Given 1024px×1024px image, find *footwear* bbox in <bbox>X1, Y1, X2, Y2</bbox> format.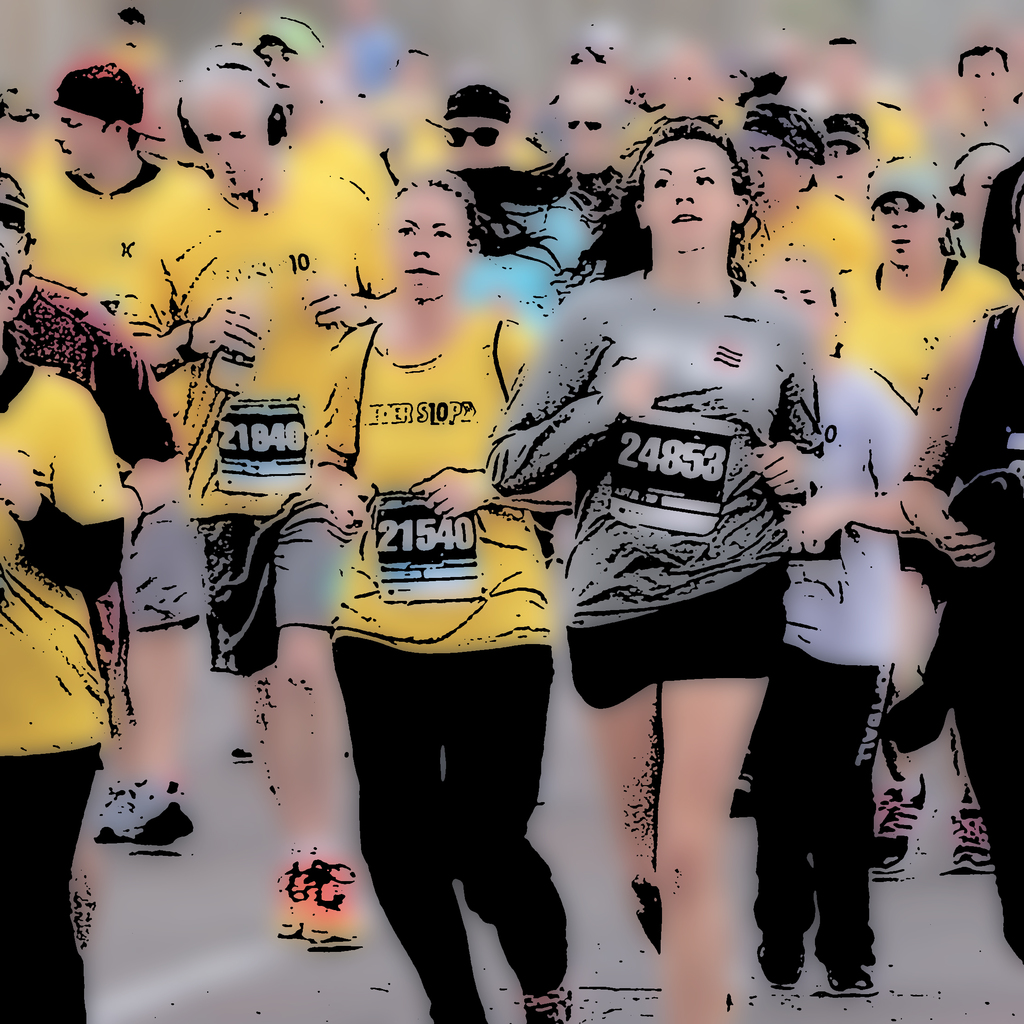
<bbox>873, 772, 932, 879</bbox>.
